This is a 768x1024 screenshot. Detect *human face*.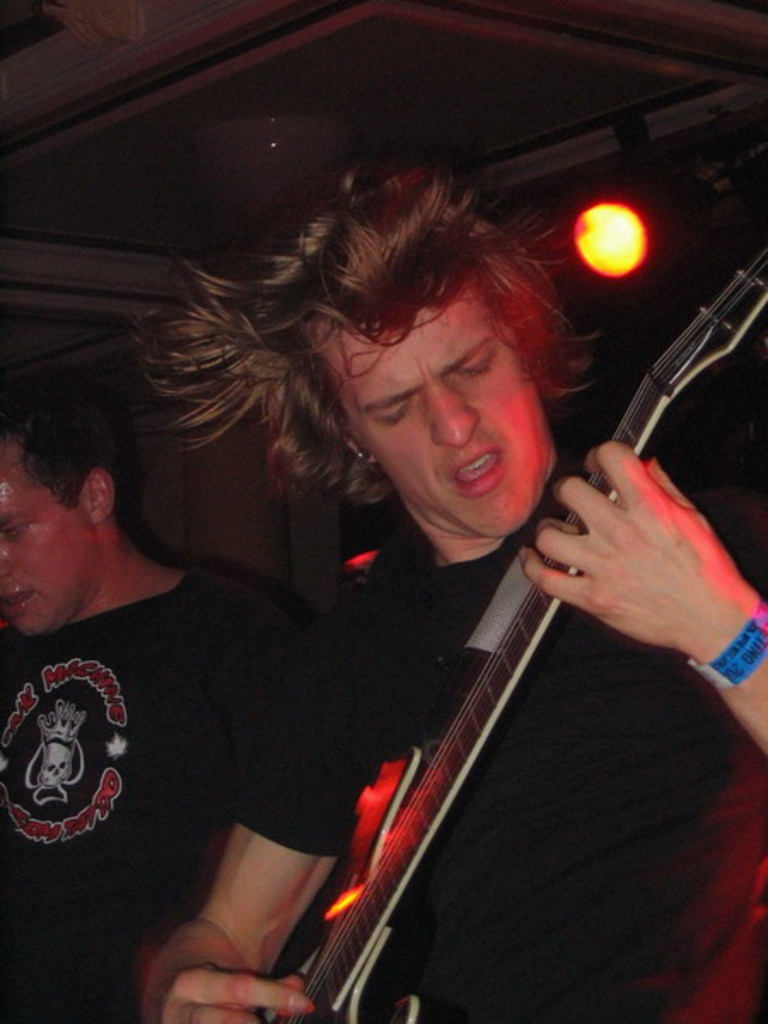
[309,278,553,532].
